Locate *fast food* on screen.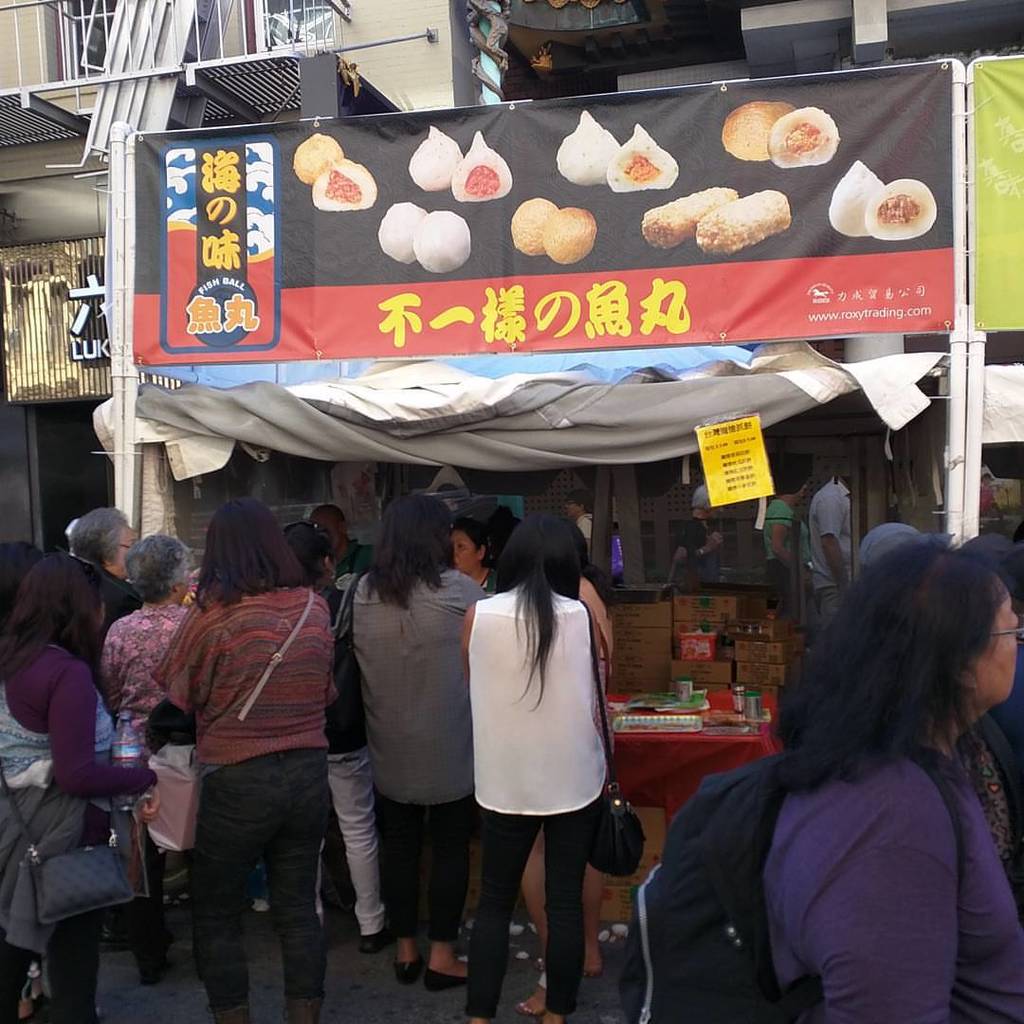
On screen at (x1=830, y1=155, x2=900, y2=240).
